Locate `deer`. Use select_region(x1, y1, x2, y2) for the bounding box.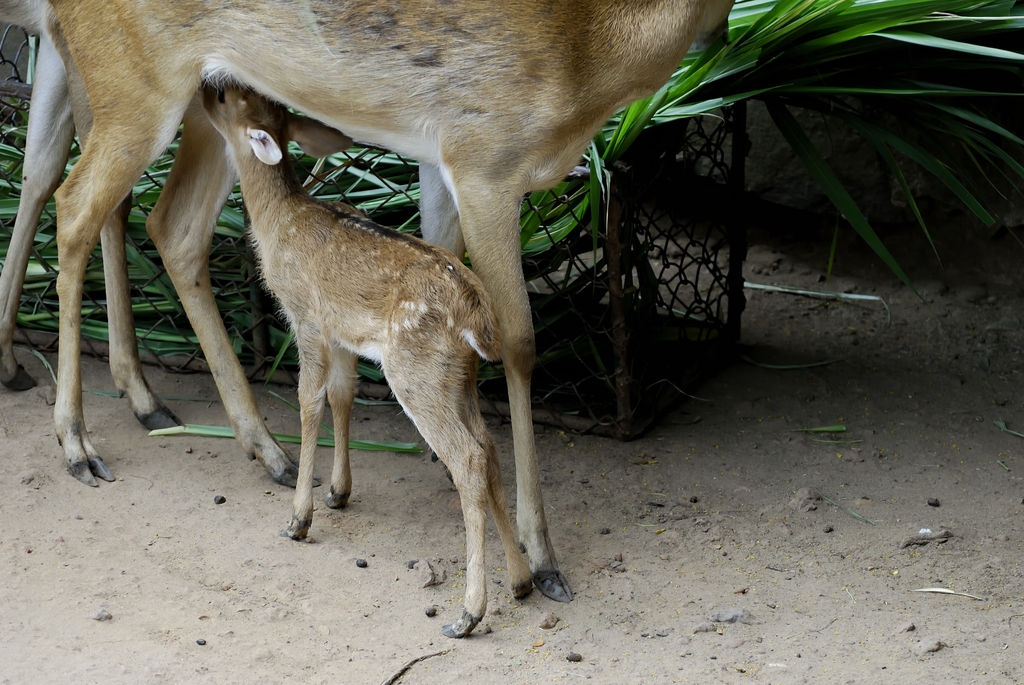
select_region(203, 77, 533, 638).
